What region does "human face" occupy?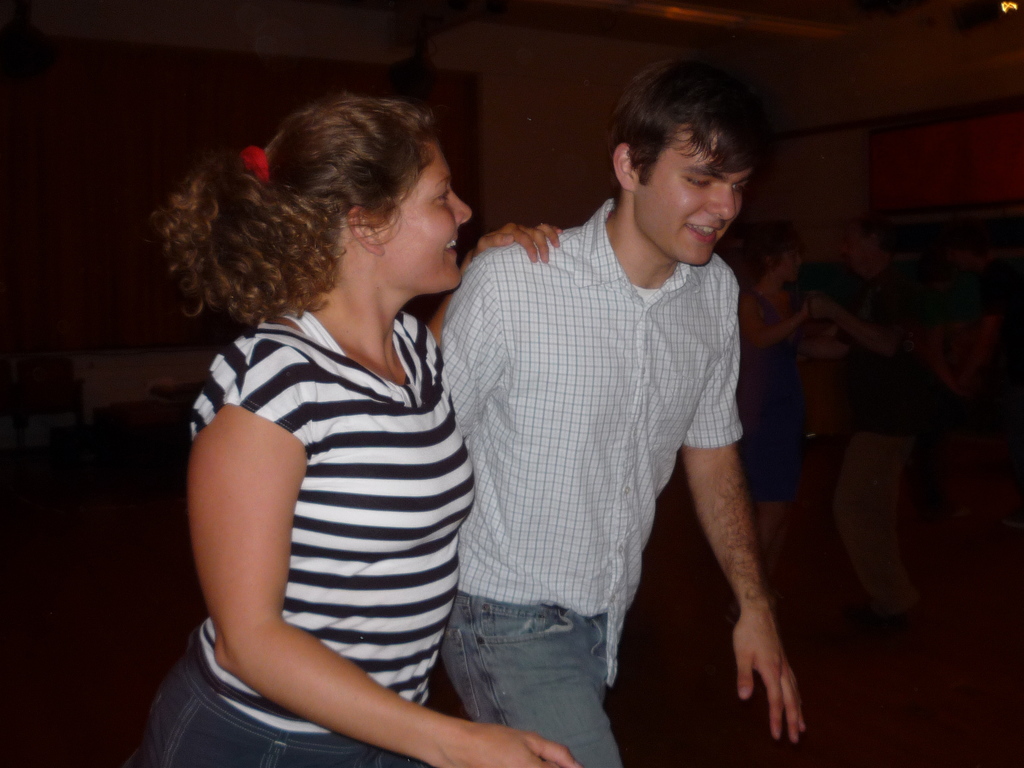
[641, 127, 751, 265].
